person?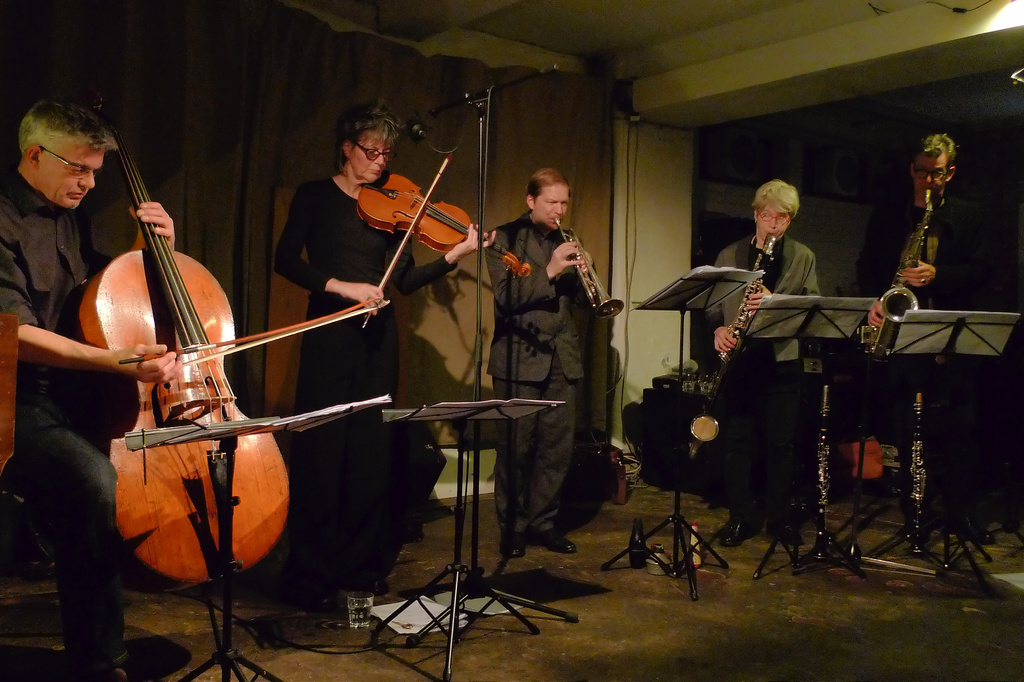
(left=858, top=131, right=985, bottom=543)
